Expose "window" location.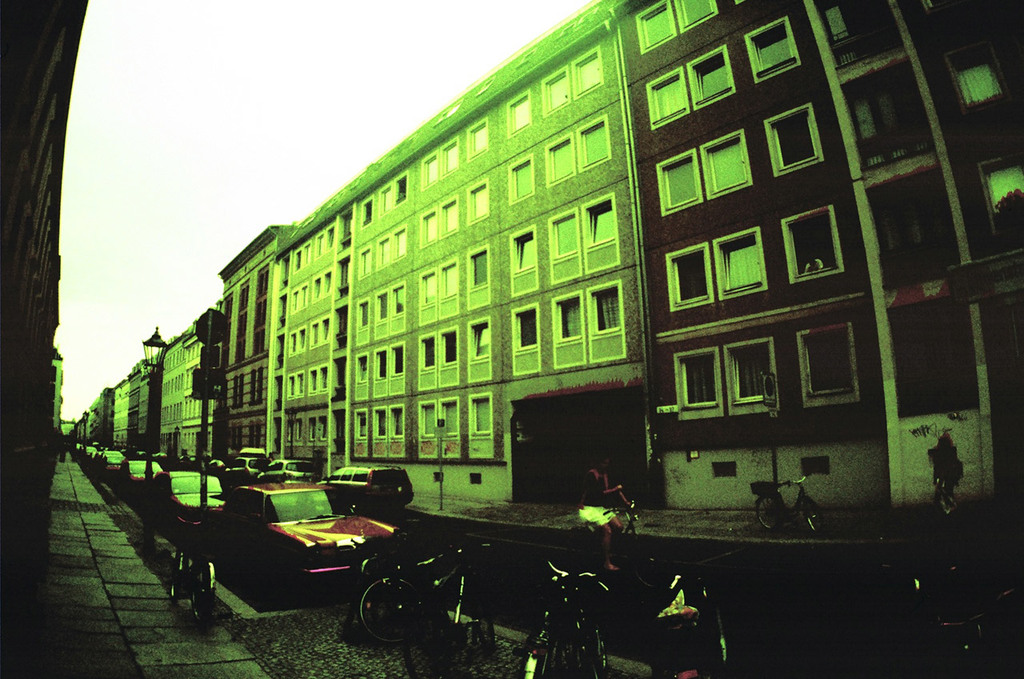
Exposed at <bbox>922, 0, 948, 11</bbox>.
